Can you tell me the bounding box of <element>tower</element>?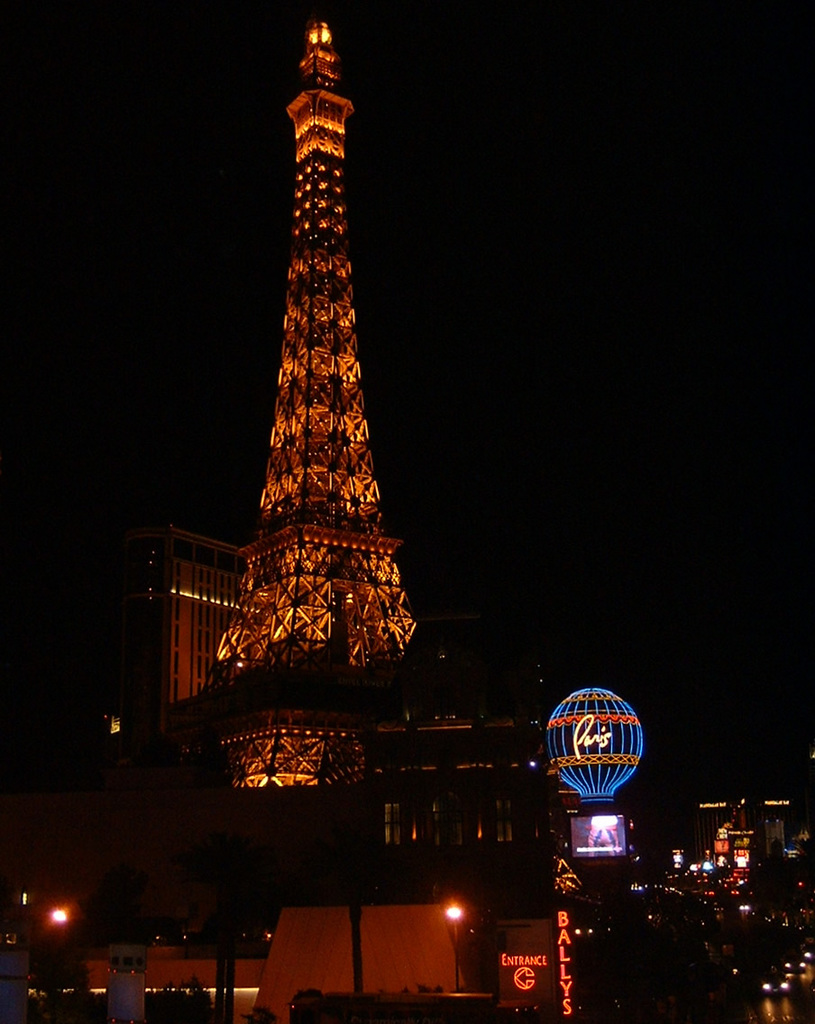
(x1=168, y1=0, x2=440, y2=774).
